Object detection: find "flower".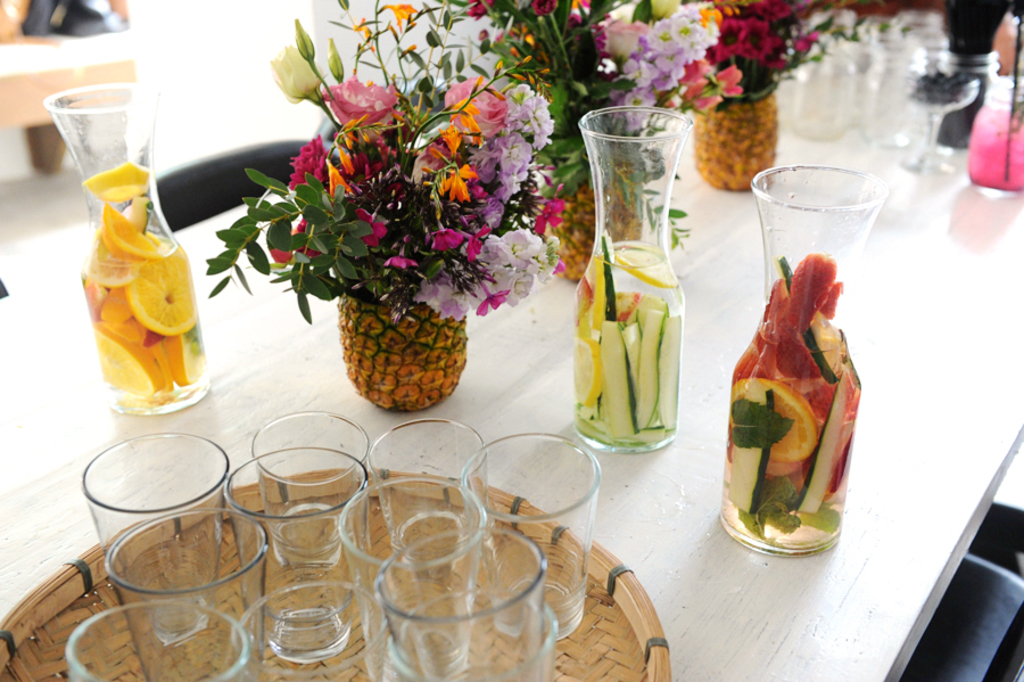
387,0,414,17.
